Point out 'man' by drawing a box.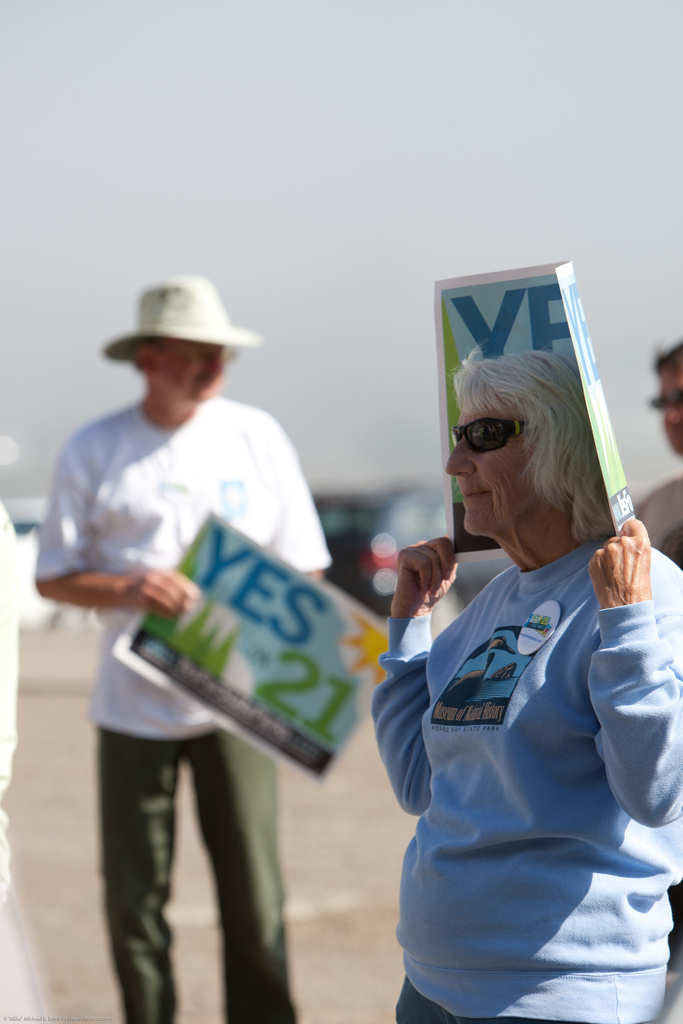
[x1=639, y1=337, x2=682, y2=573].
